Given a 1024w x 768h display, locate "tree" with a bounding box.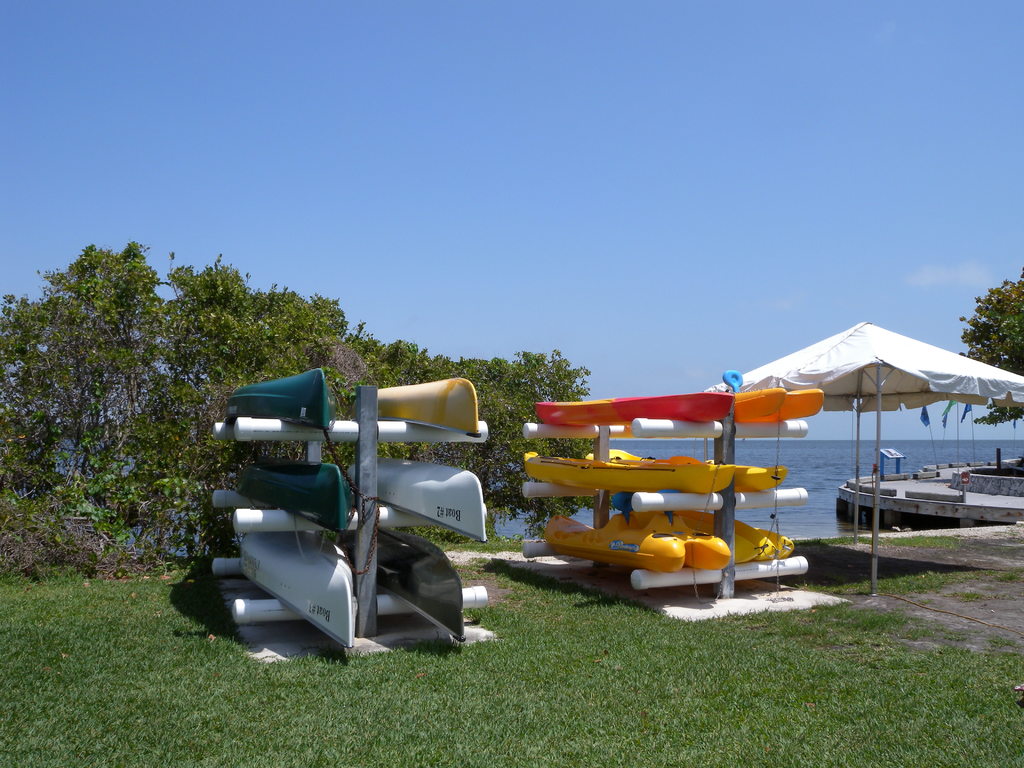
Located: [956,275,1023,429].
